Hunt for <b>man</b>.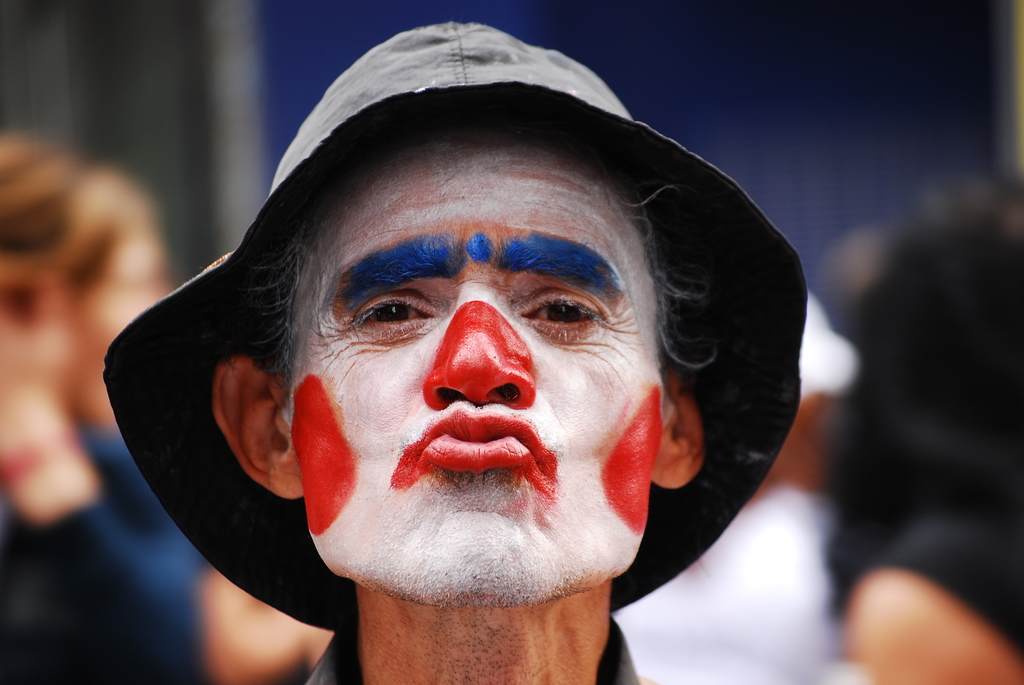
Hunted down at 812 173 1023 684.
